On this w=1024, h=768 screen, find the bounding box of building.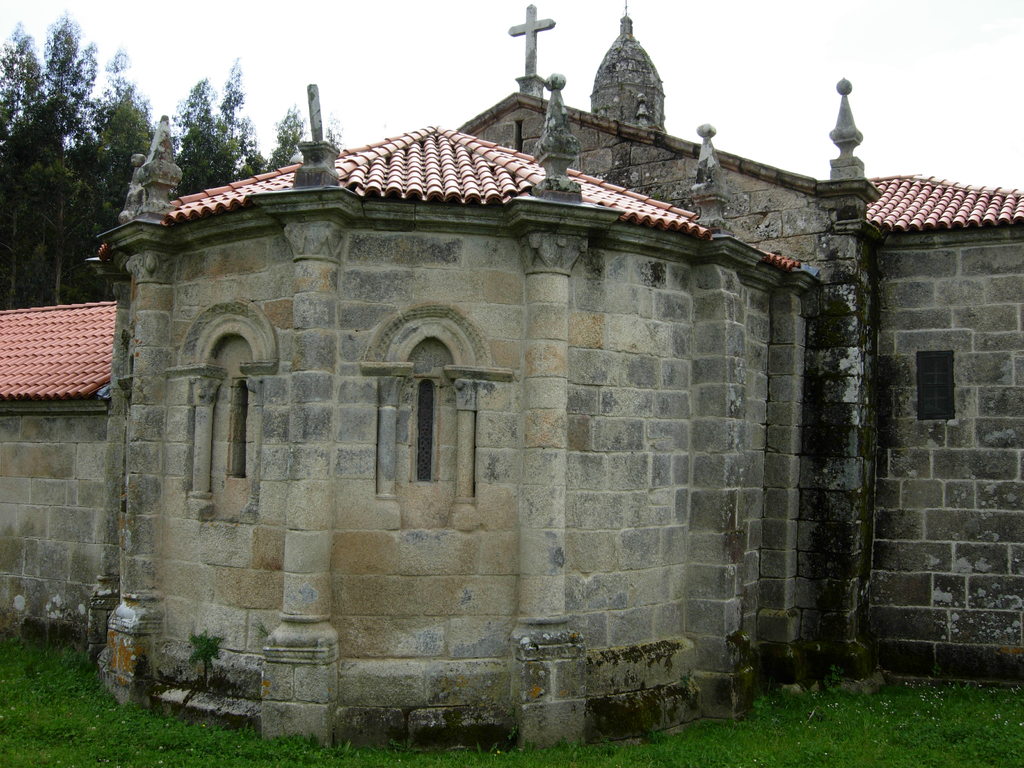
Bounding box: bbox=[0, 0, 1021, 767].
